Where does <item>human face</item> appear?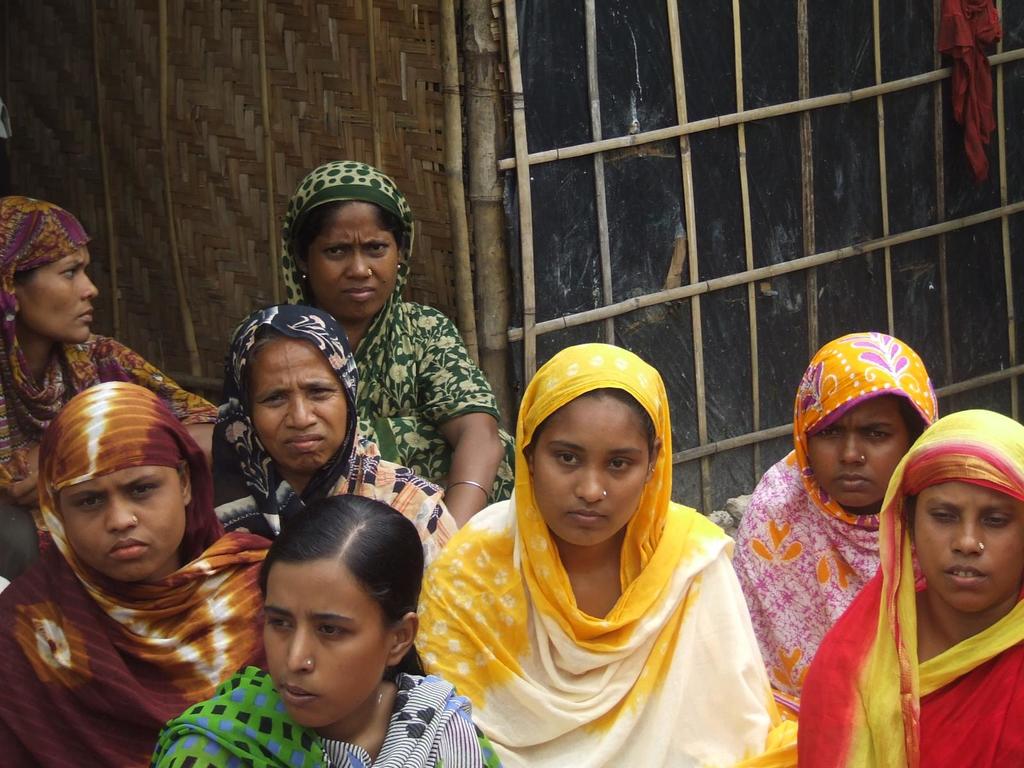
Appears at BBox(249, 335, 348, 467).
